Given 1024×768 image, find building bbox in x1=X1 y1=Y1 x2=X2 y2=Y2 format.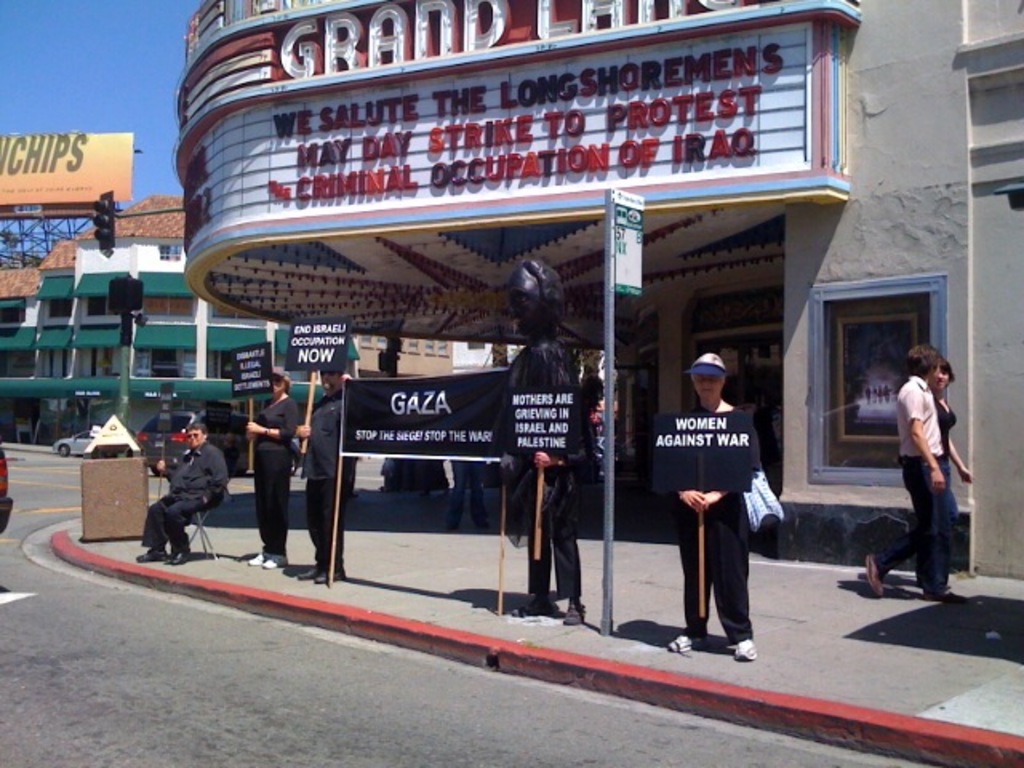
x1=170 y1=0 x2=1022 y2=576.
